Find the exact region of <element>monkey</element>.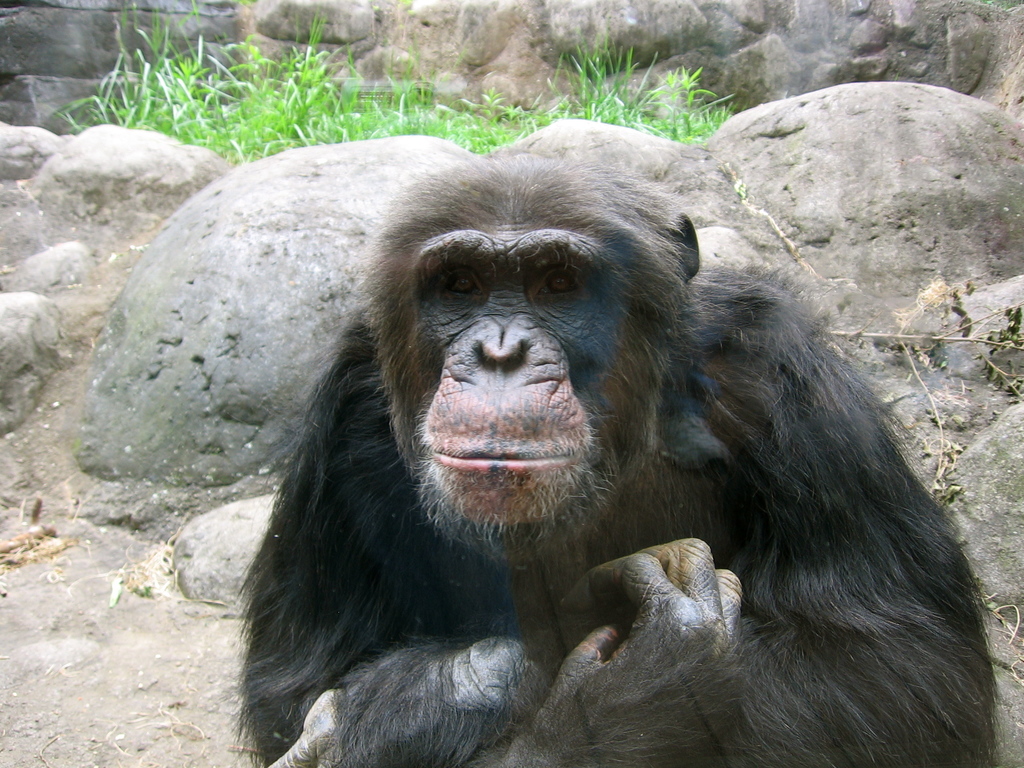
Exact region: (234,143,1003,767).
